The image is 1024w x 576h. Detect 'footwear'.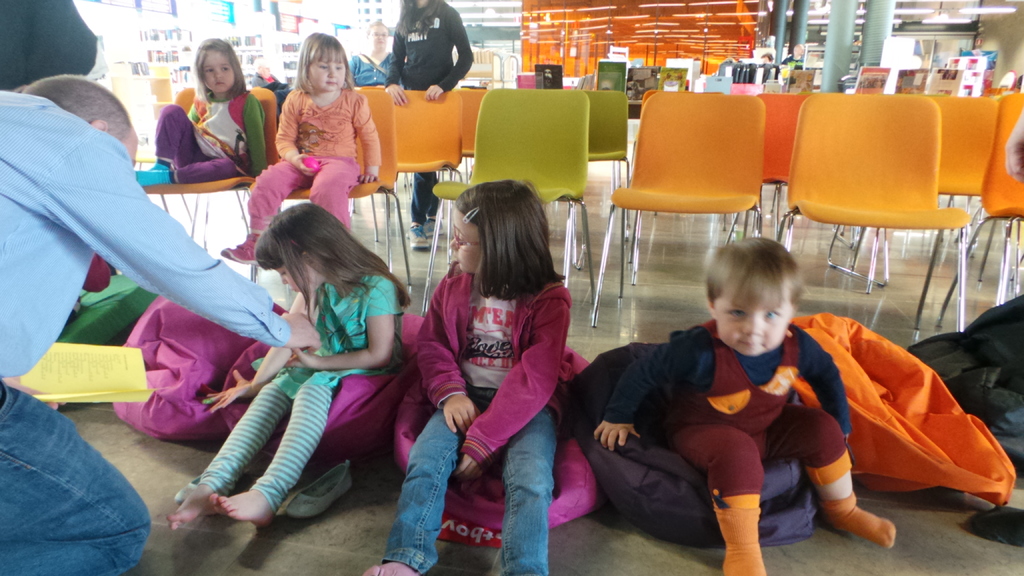
Detection: 407/217/448/238.
